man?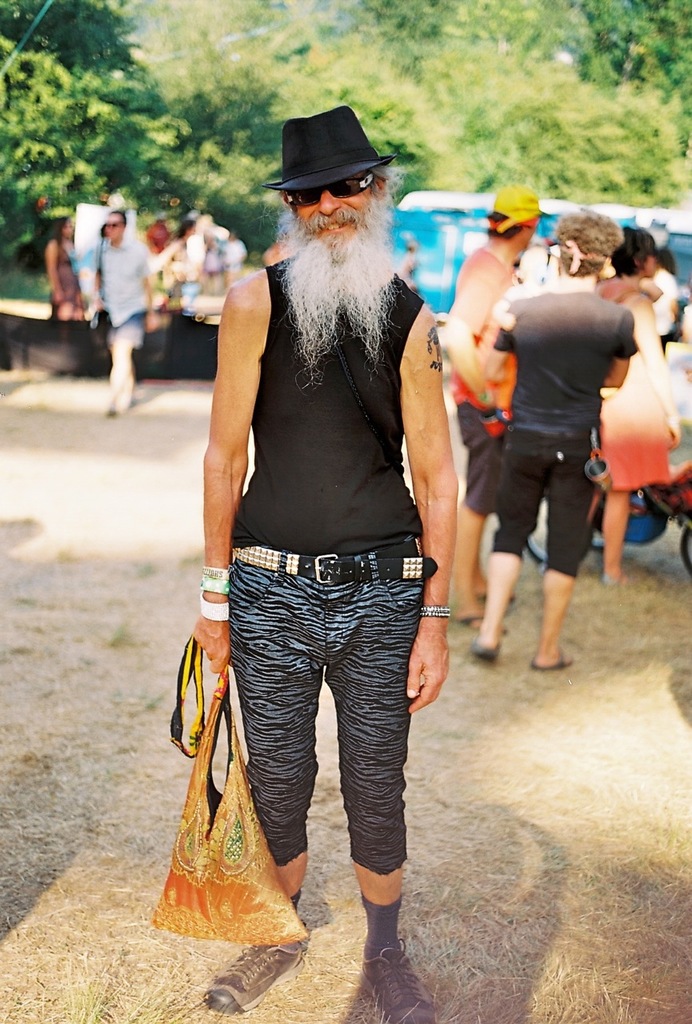
{"left": 174, "top": 90, "right": 477, "bottom": 990}
